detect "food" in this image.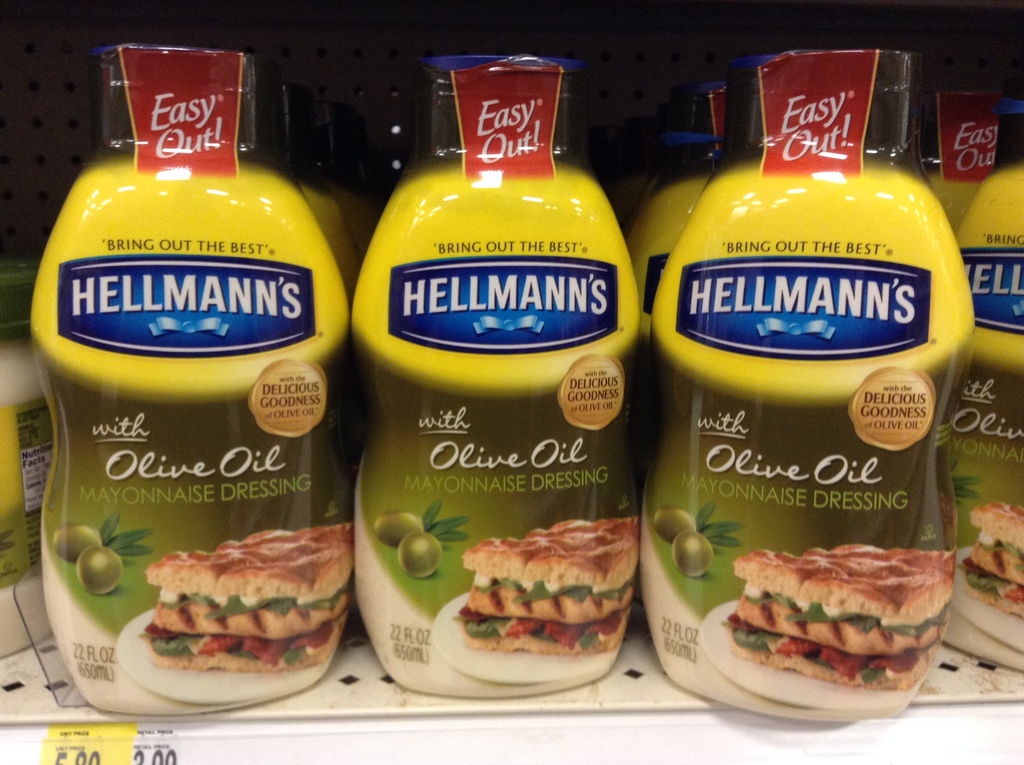
Detection: x1=670 y1=528 x2=712 y2=579.
